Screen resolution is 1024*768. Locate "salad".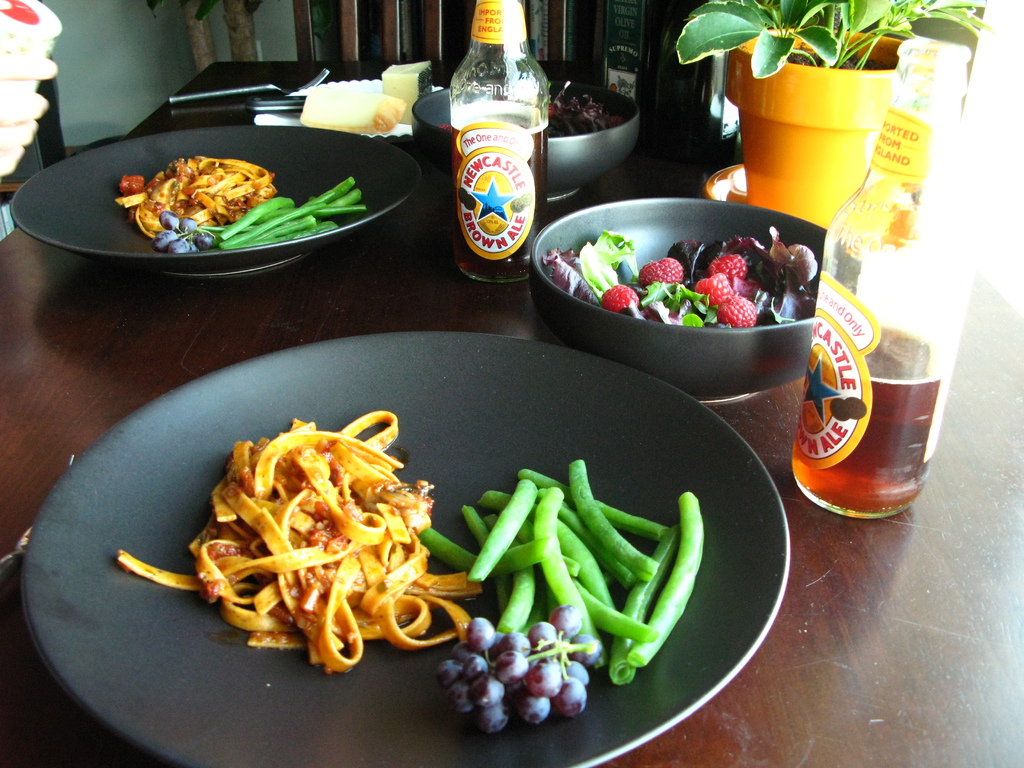
<box>536,225,815,328</box>.
